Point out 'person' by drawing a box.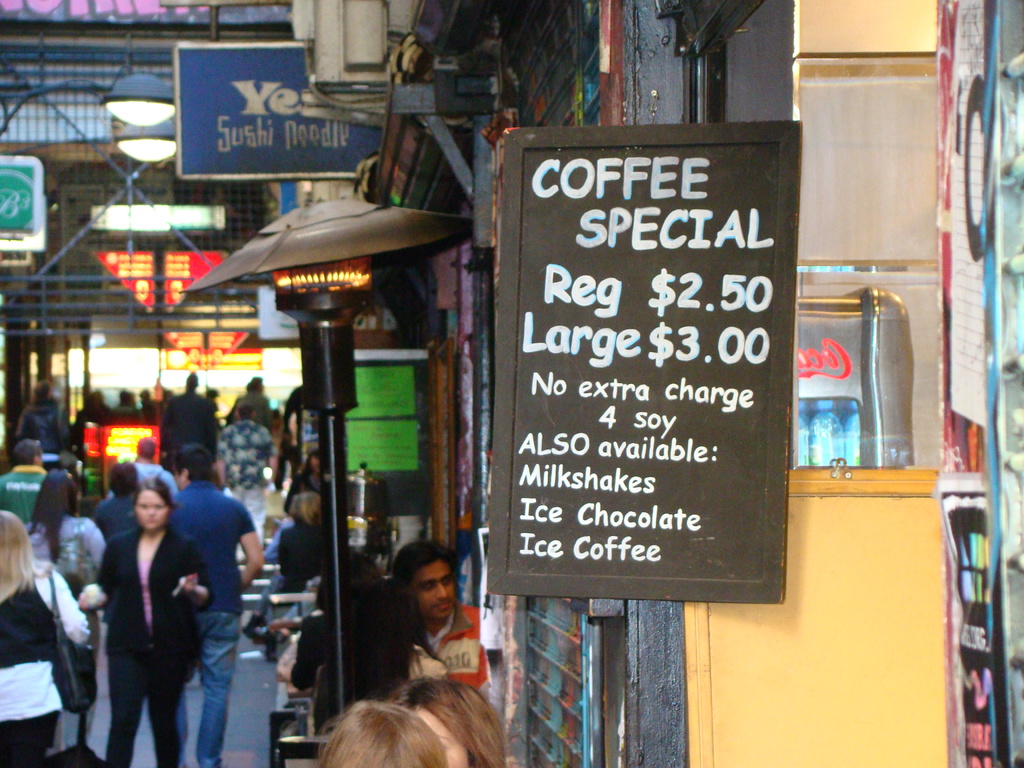
bbox(75, 388, 109, 461).
